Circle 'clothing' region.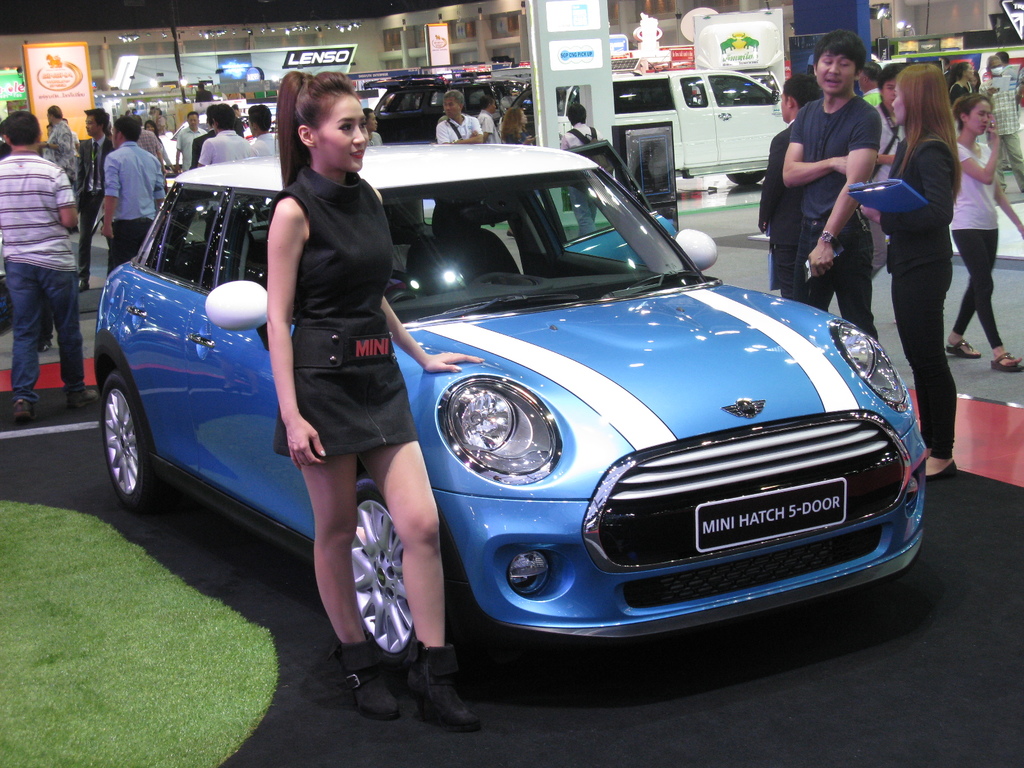
Region: BBox(39, 117, 83, 177).
